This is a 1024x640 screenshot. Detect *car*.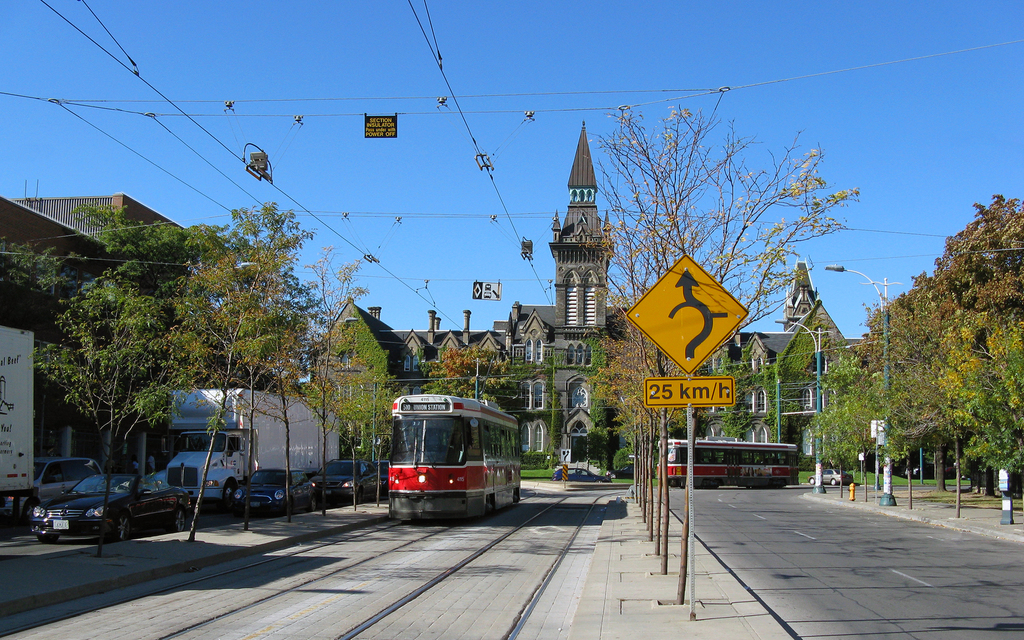
[308,463,378,506].
